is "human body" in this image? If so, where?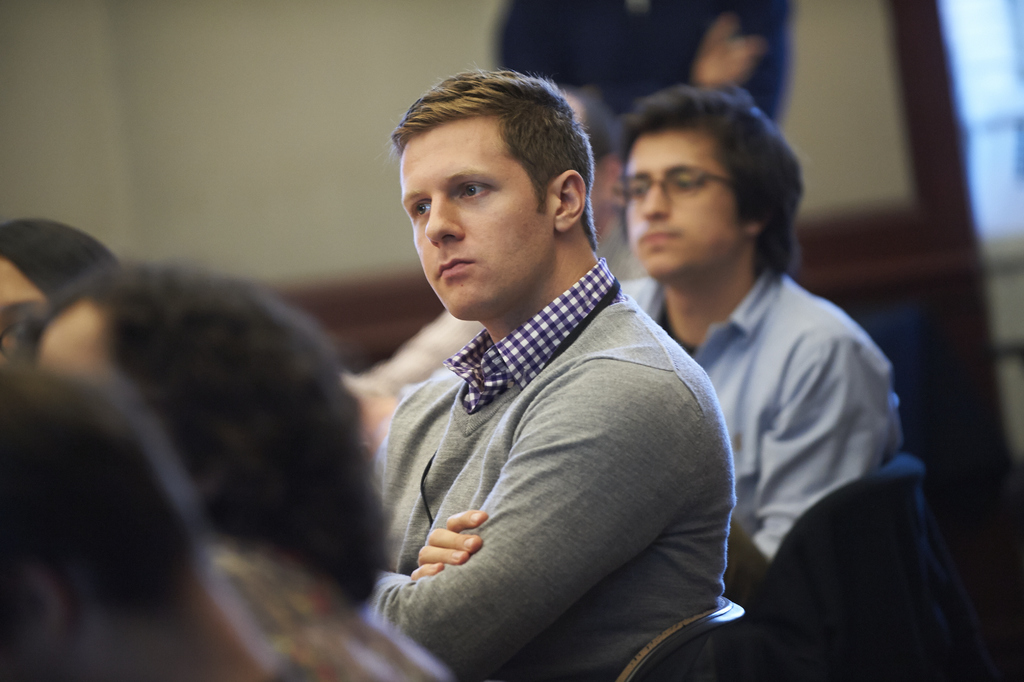
Yes, at BBox(343, 99, 723, 681).
